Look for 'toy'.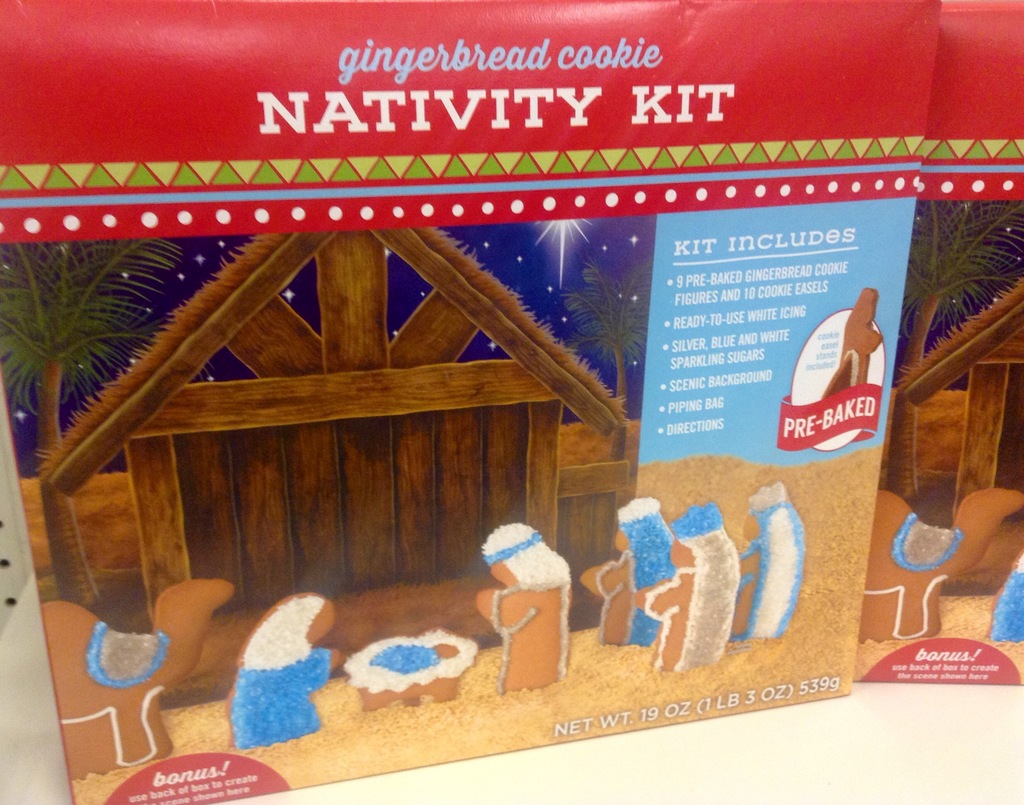
Found: BBox(730, 481, 806, 646).
